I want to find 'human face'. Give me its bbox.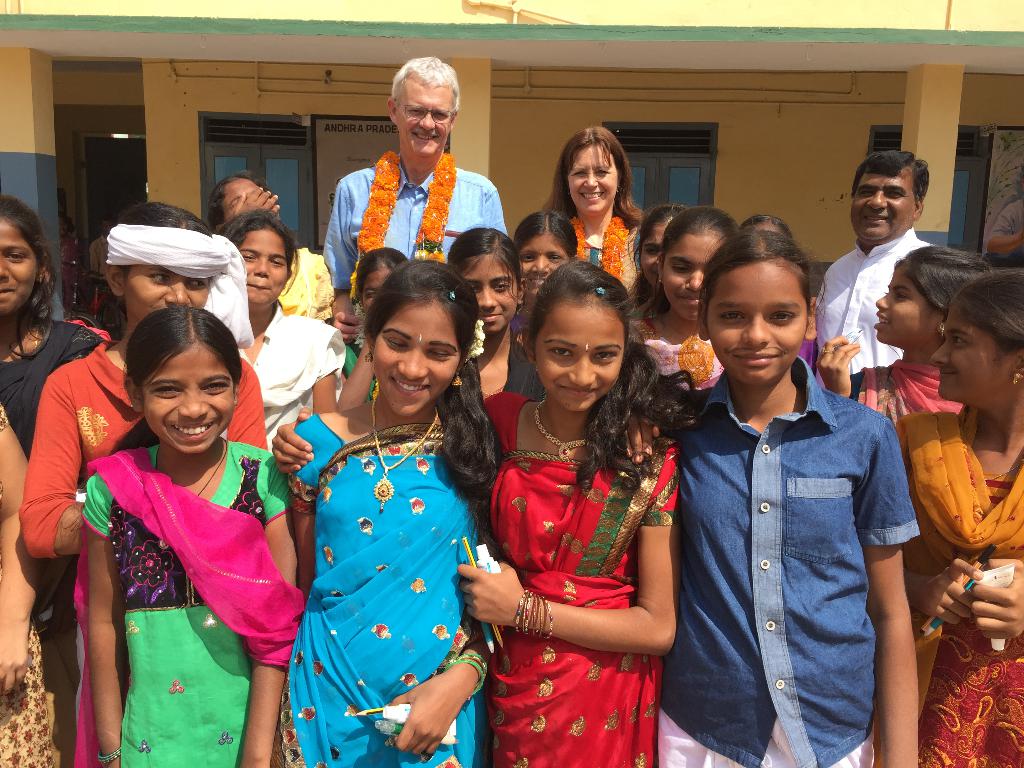
box=[120, 262, 212, 320].
